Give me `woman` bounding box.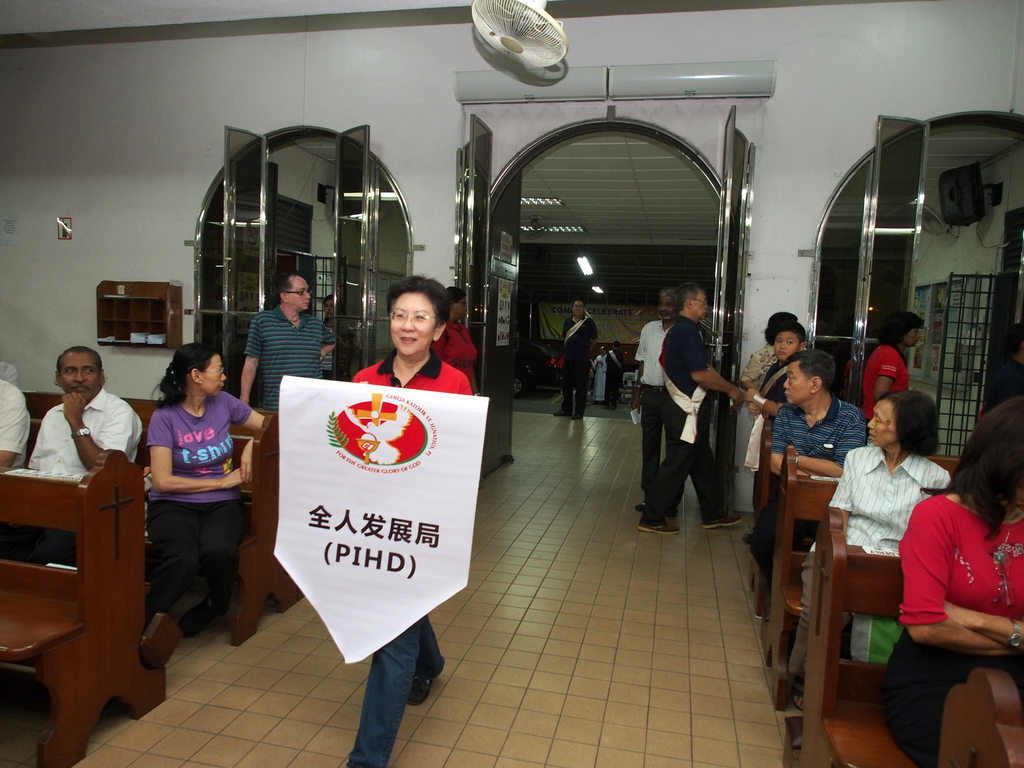
<region>879, 412, 1016, 761</region>.
